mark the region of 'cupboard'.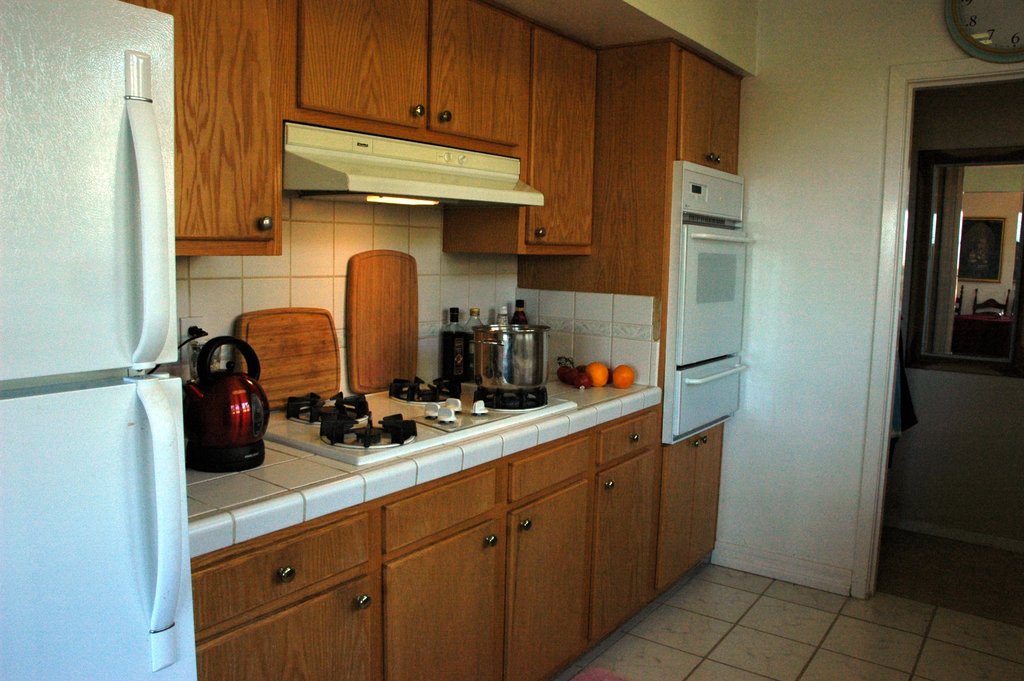
Region: [118, 0, 754, 680].
